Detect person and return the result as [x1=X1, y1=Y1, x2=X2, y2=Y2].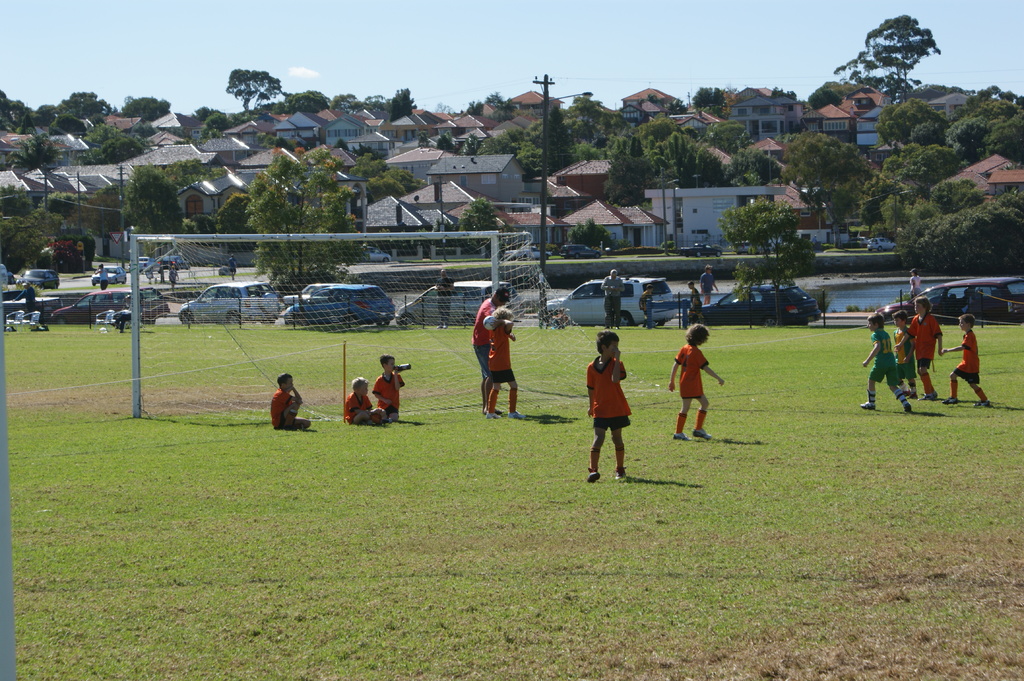
[x1=684, y1=280, x2=700, y2=303].
